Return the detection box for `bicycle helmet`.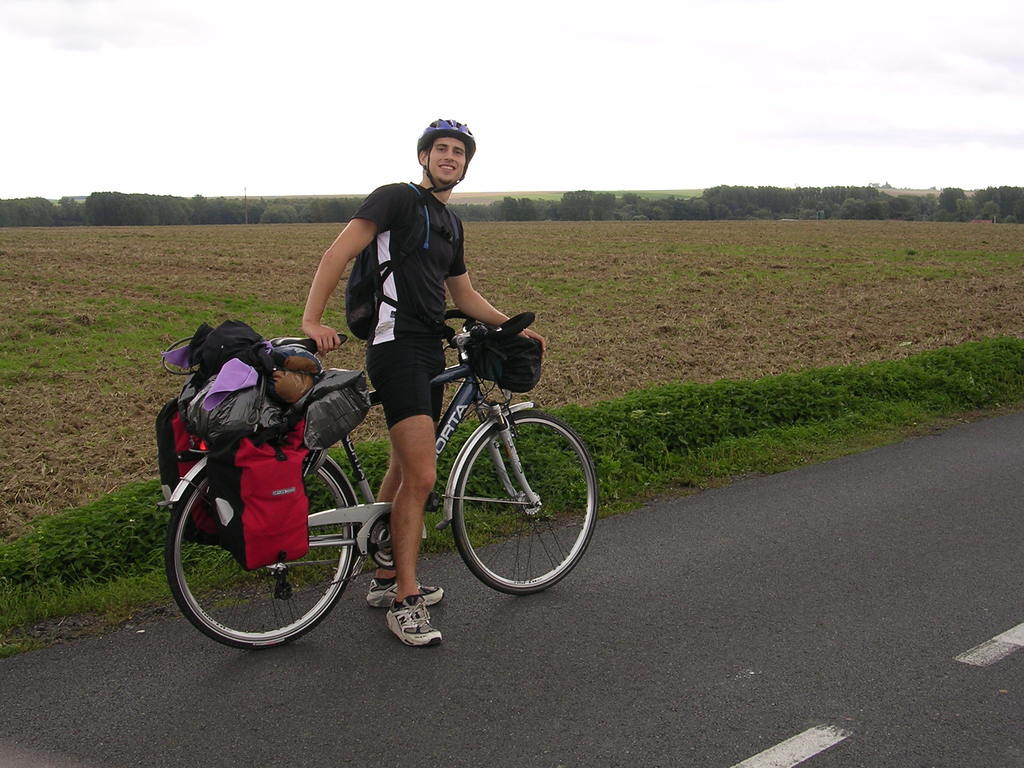
[x1=415, y1=121, x2=475, y2=196].
